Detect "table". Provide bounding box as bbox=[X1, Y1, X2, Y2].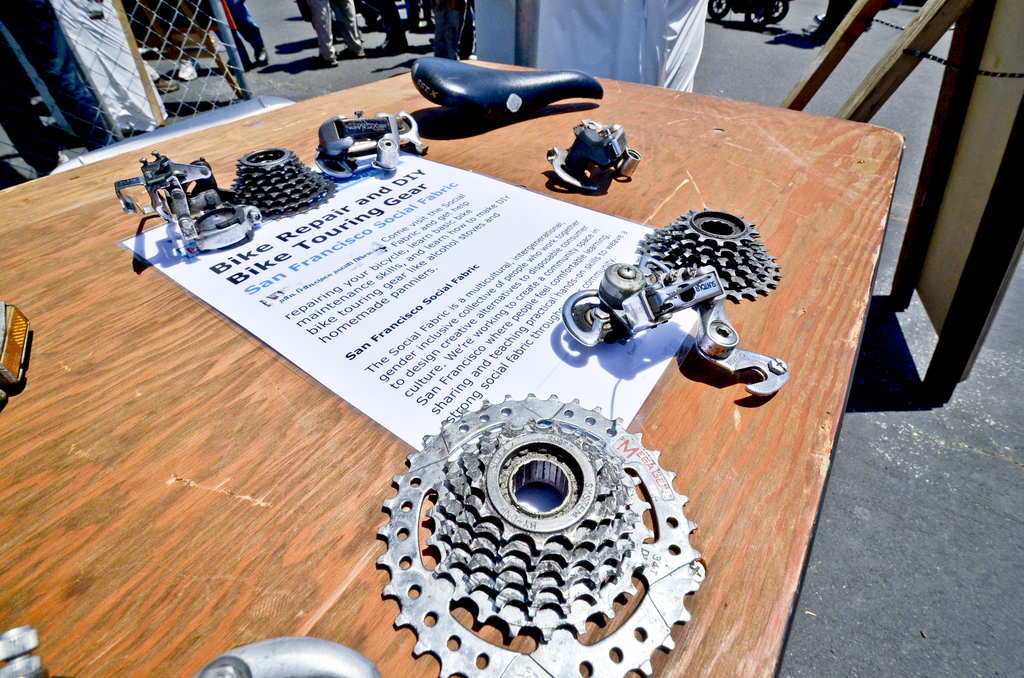
bbox=[0, 54, 904, 677].
